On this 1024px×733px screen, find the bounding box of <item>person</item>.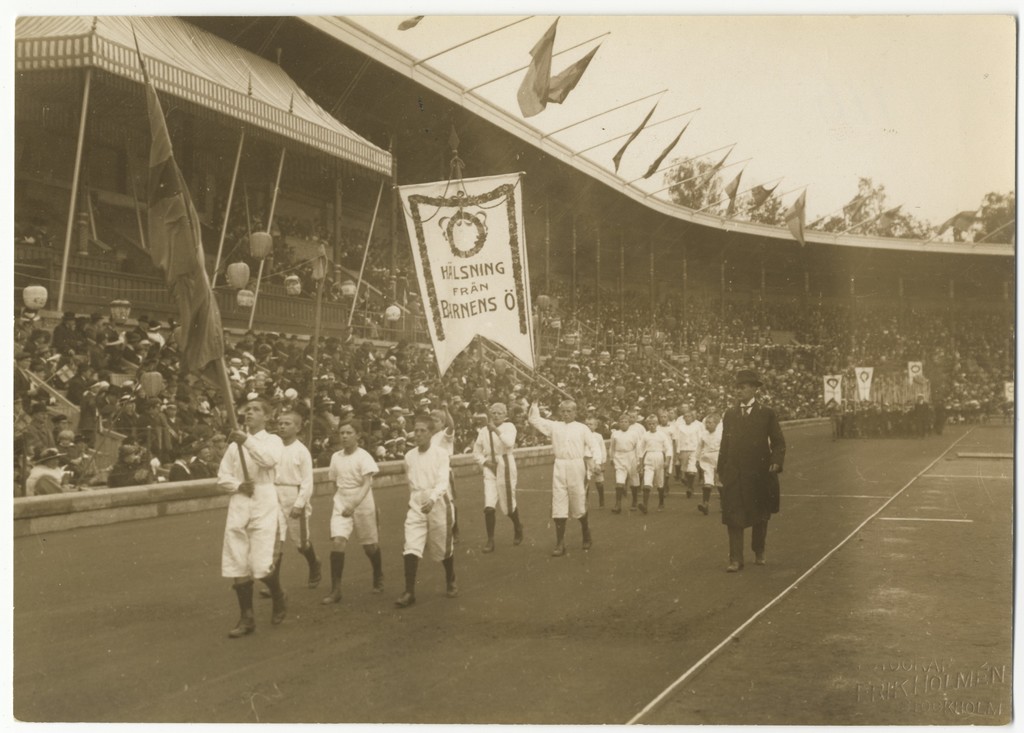
Bounding box: bbox=[583, 415, 607, 510].
